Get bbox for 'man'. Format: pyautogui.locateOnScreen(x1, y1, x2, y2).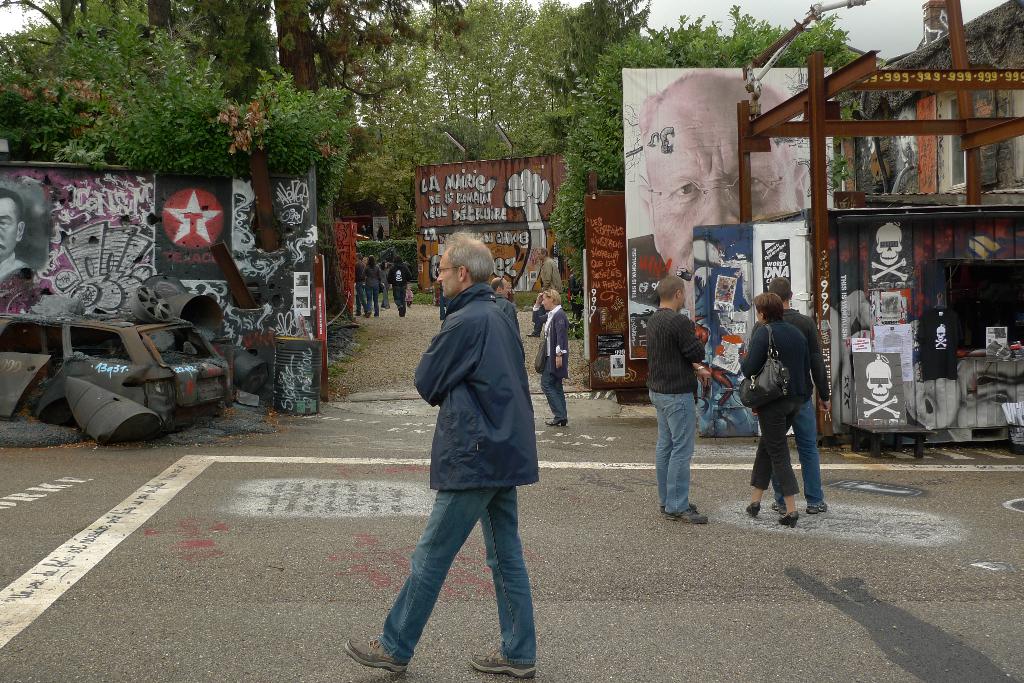
pyautogui.locateOnScreen(764, 273, 829, 514).
